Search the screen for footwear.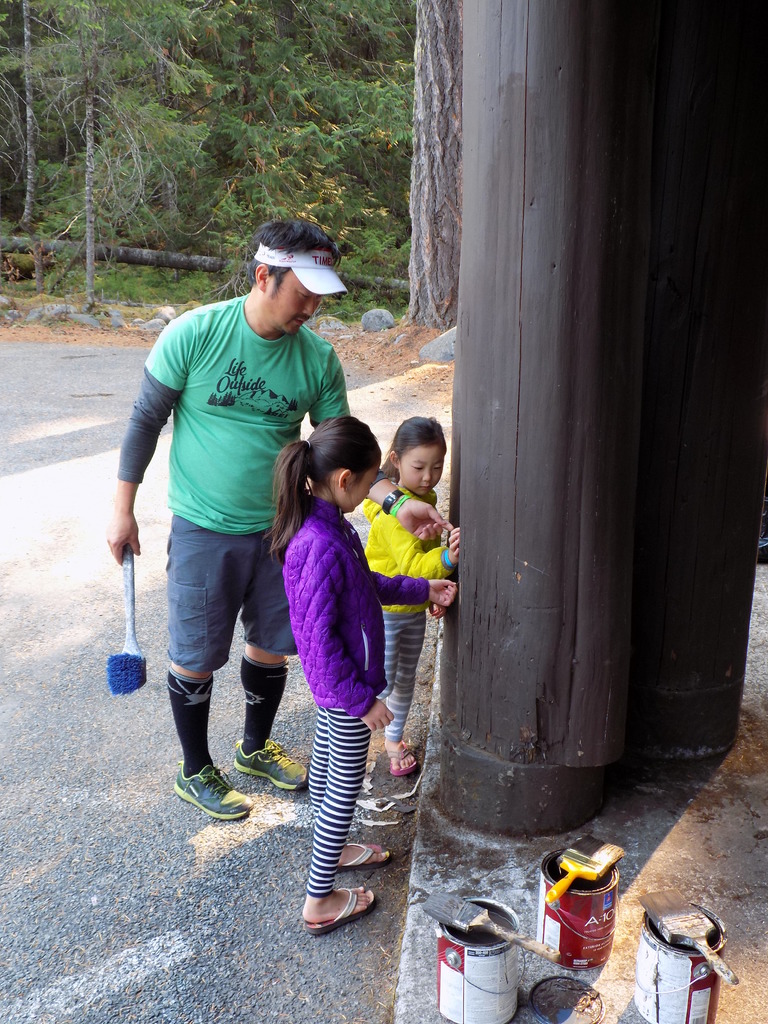
Found at bbox(232, 740, 309, 790).
